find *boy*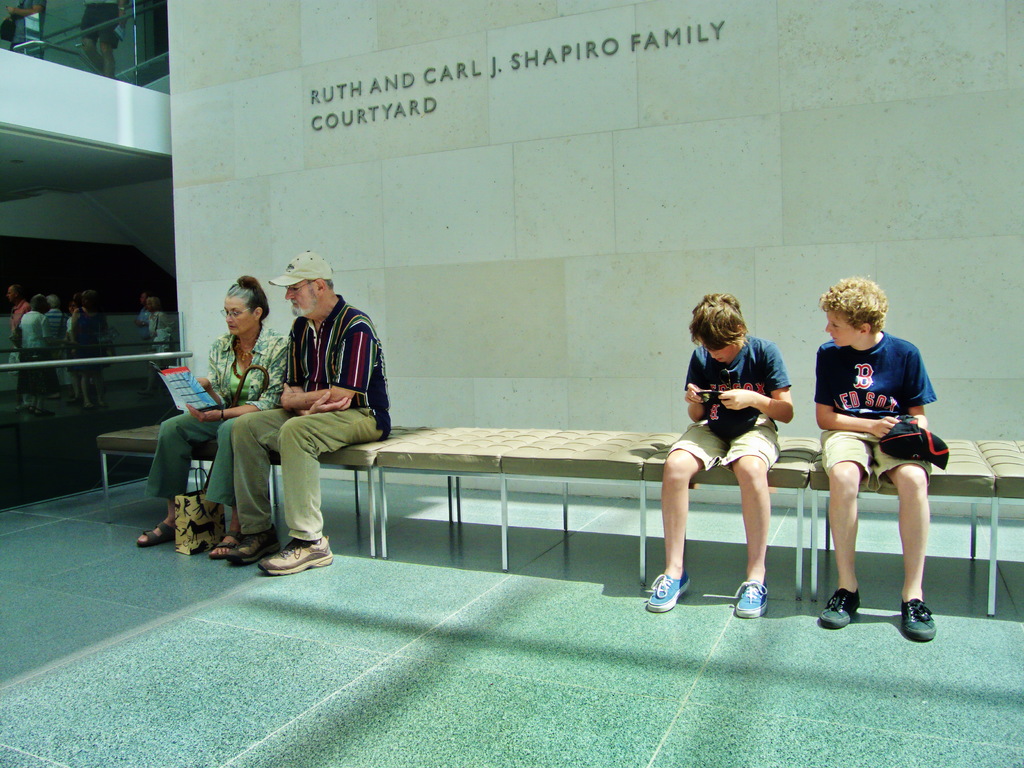
(x1=816, y1=278, x2=938, y2=640)
